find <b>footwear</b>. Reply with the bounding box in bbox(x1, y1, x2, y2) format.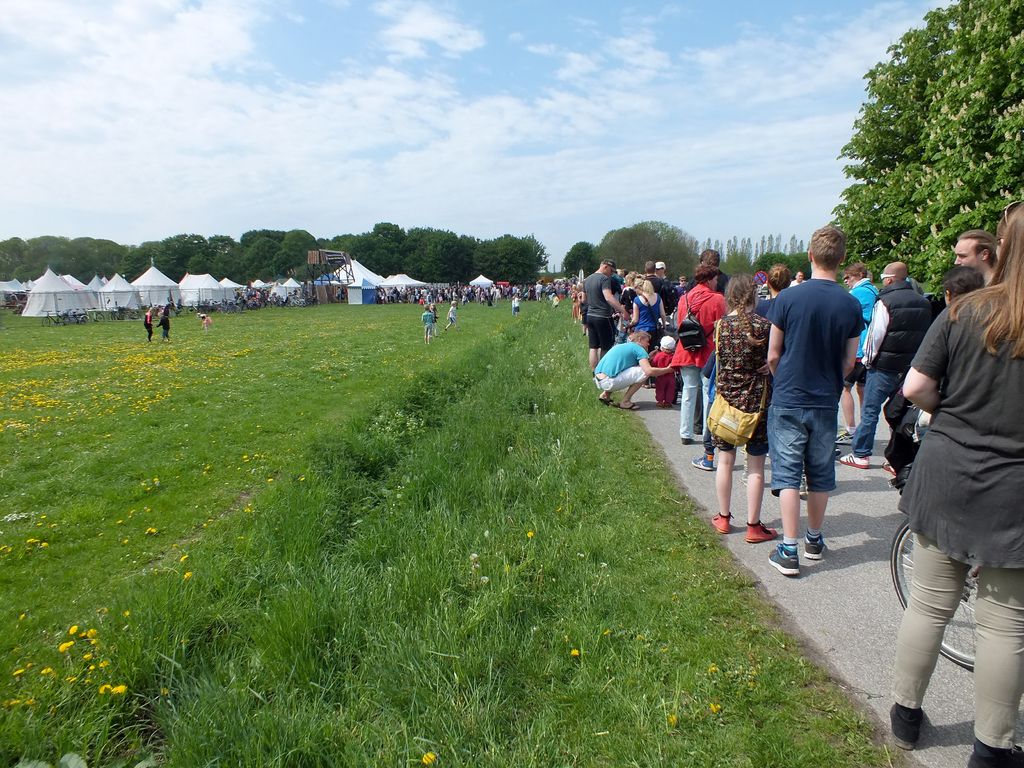
bbox(712, 509, 727, 532).
